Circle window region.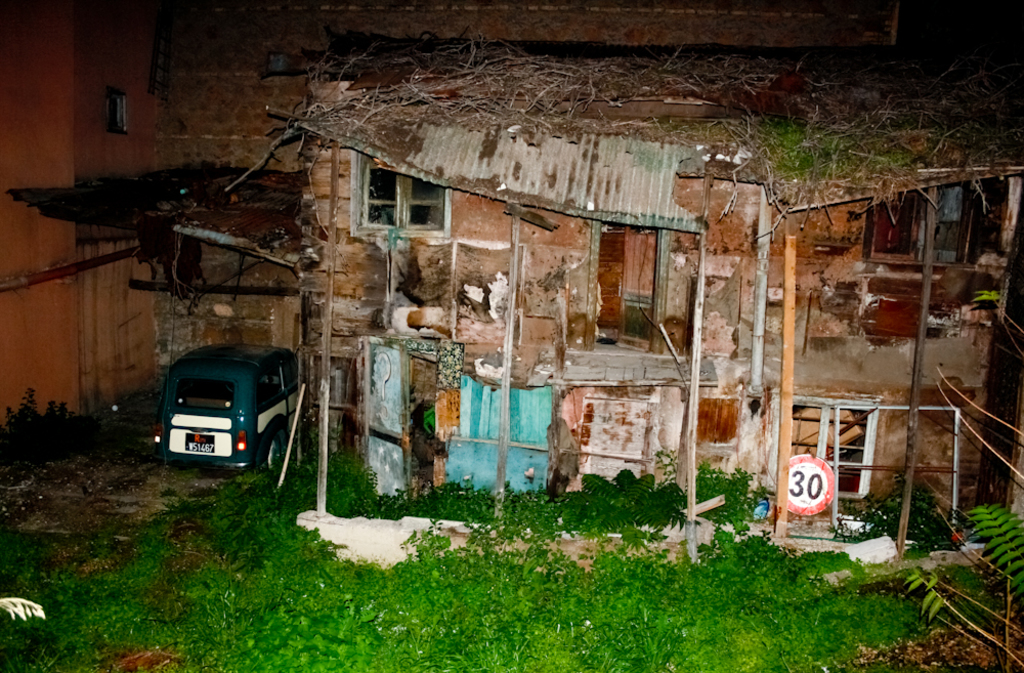
Region: 346, 144, 453, 234.
